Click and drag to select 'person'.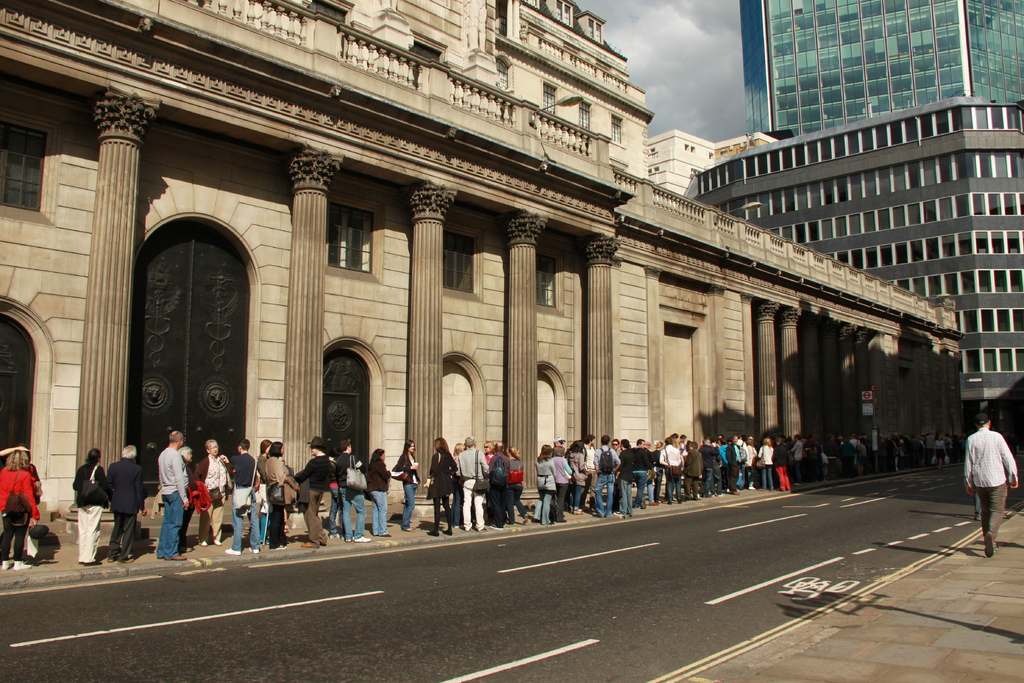
Selection: <bbox>367, 450, 393, 533</bbox>.
